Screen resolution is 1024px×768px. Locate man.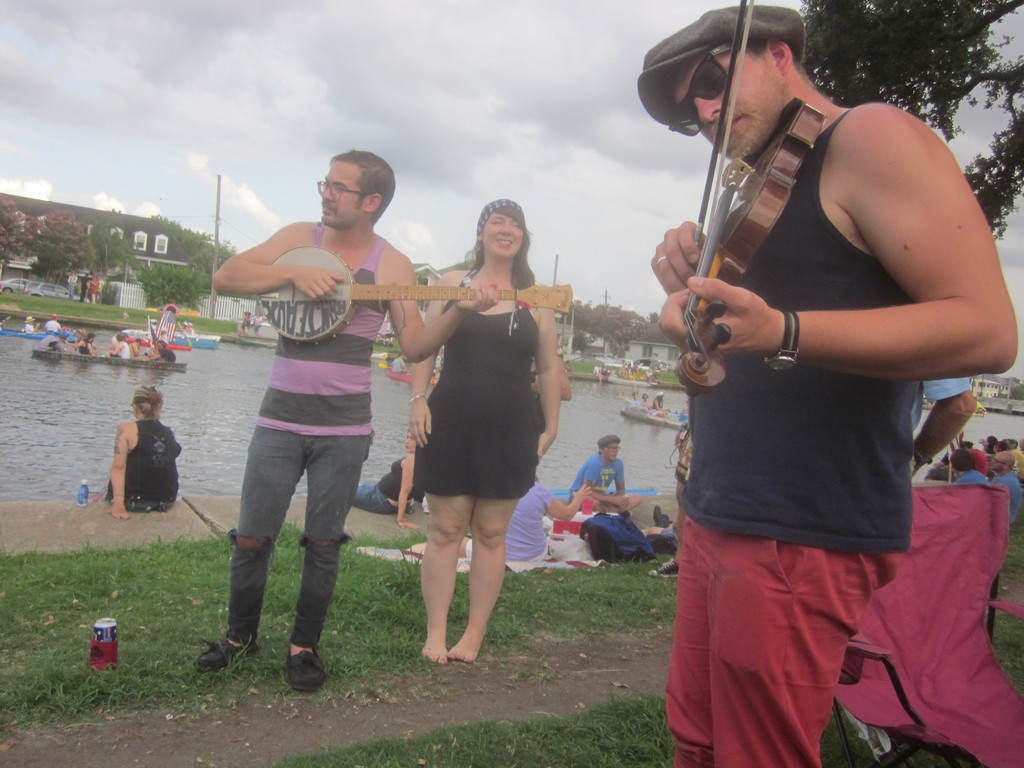
x1=654 y1=0 x2=1021 y2=767.
